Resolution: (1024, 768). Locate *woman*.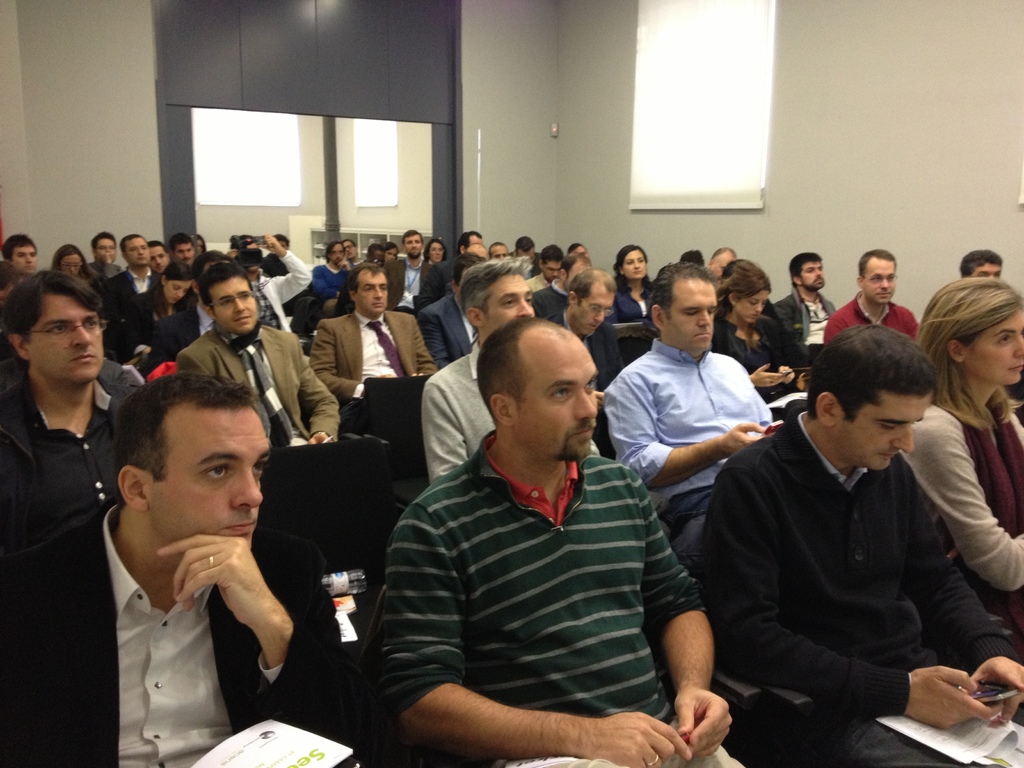
rect(190, 234, 207, 255).
